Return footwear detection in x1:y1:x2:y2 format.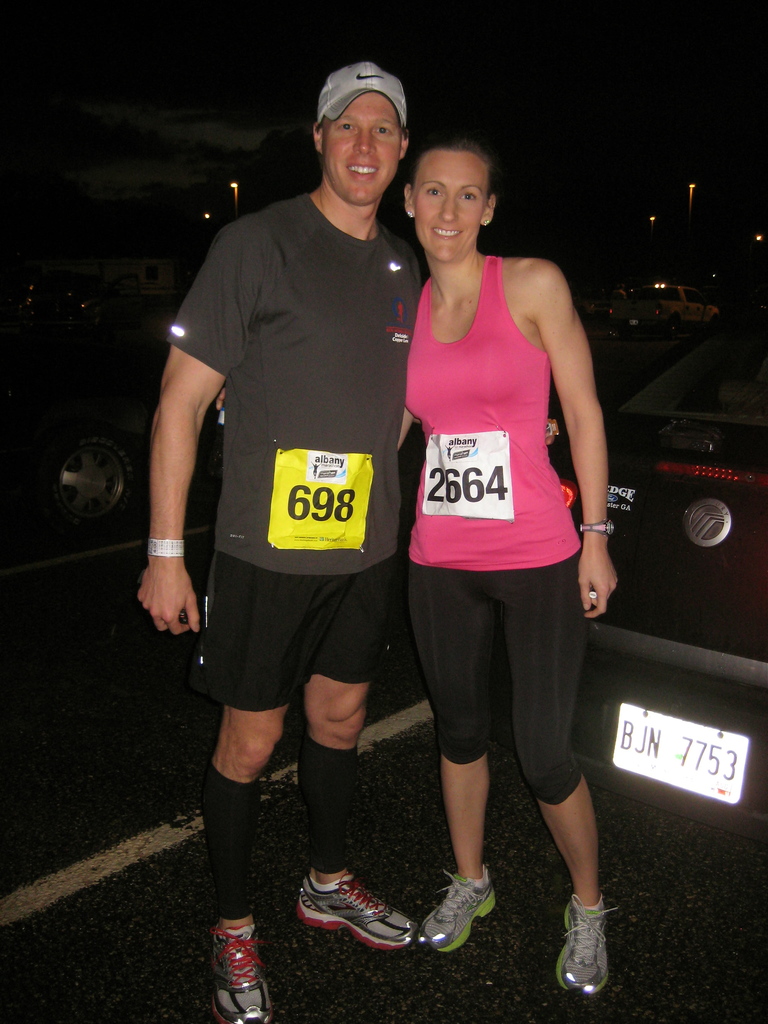
212:929:275:1023.
